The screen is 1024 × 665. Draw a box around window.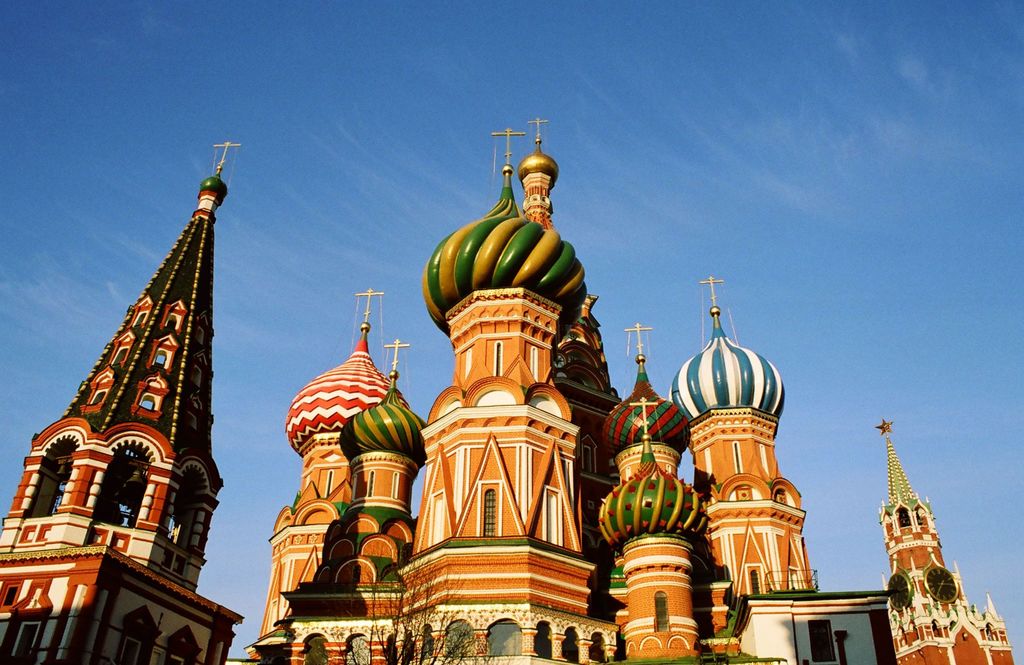
Rect(534, 618, 555, 661).
